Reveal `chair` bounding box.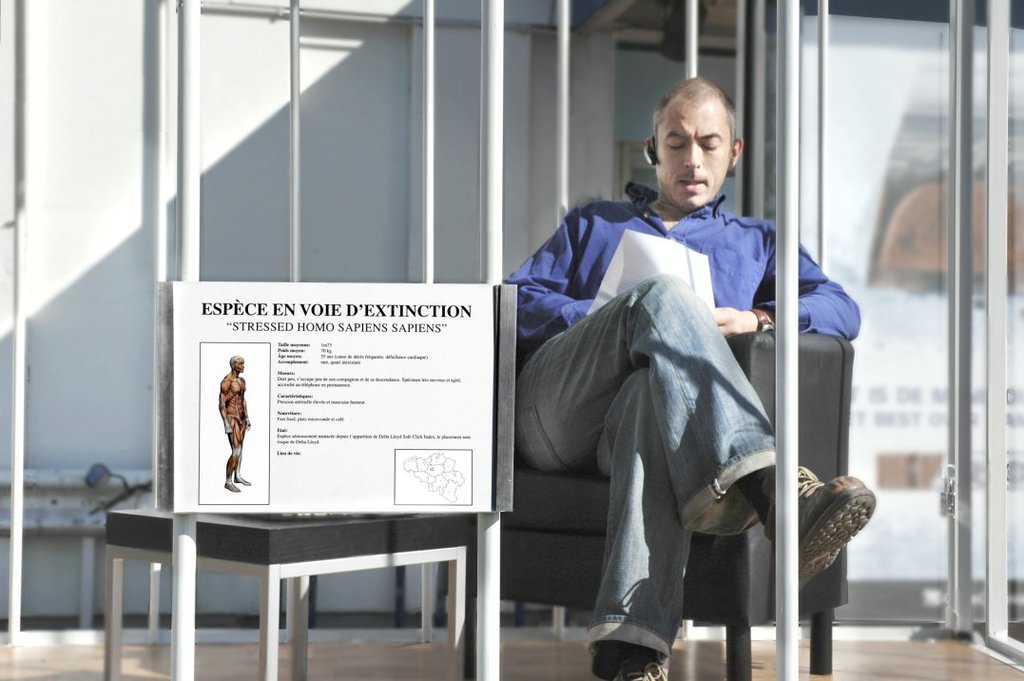
Revealed: 501:219:843:672.
